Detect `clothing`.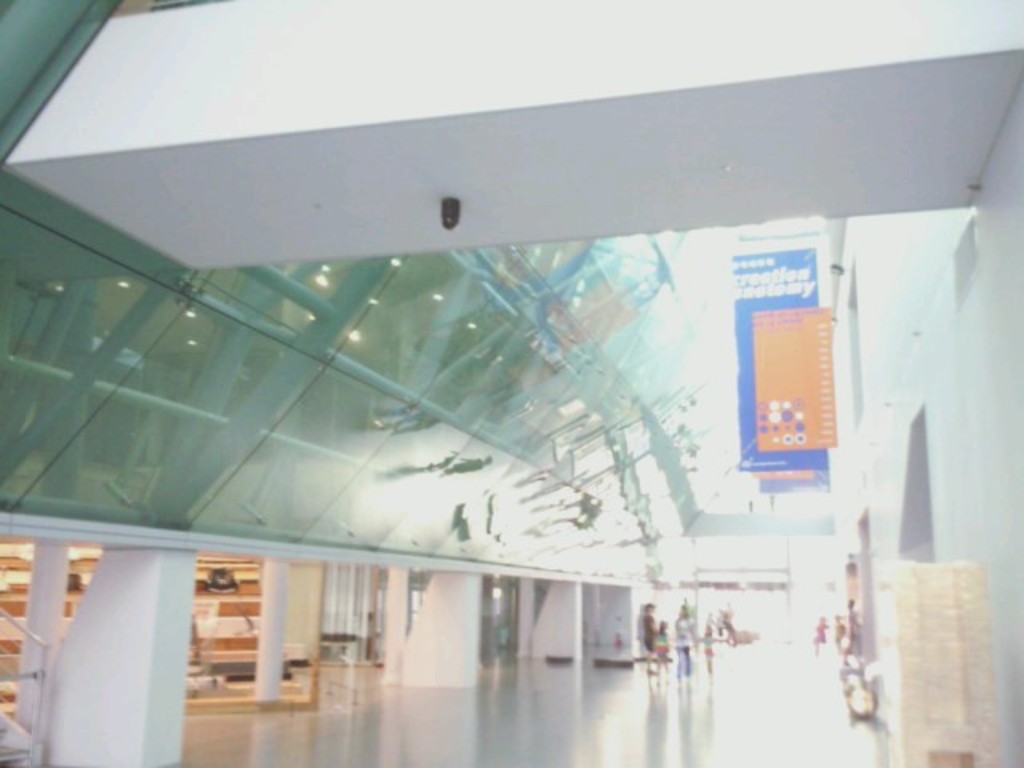
Detected at detection(643, 610, 659, 651).
